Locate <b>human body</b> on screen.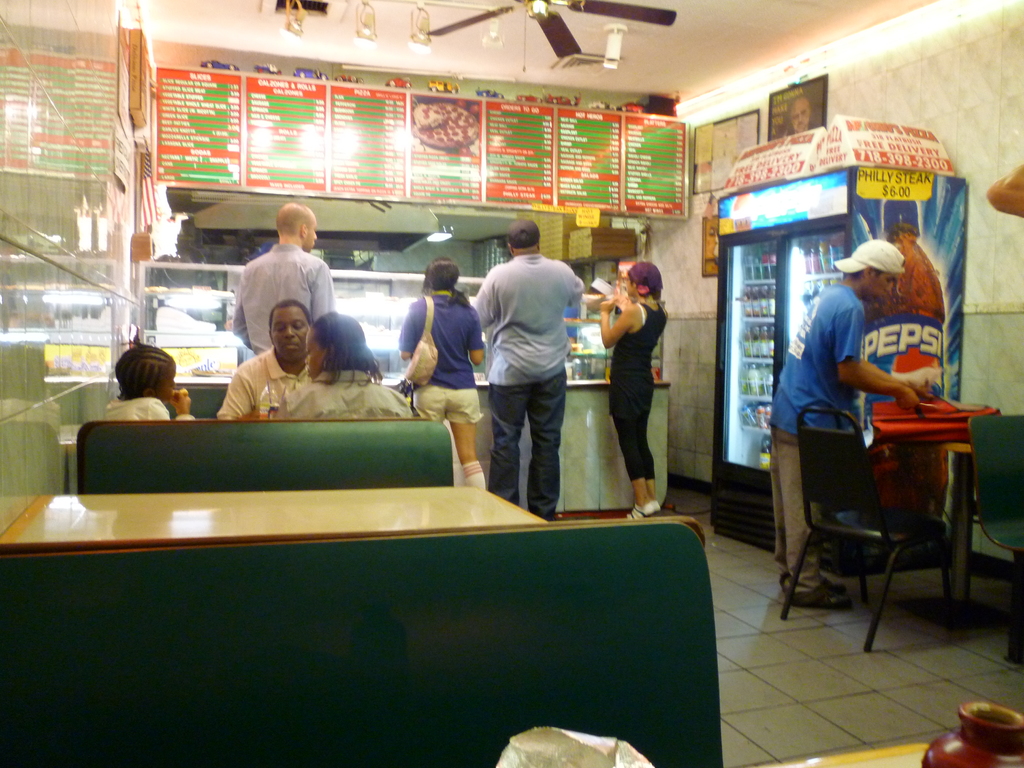
On screen at 473/255/583/518.
